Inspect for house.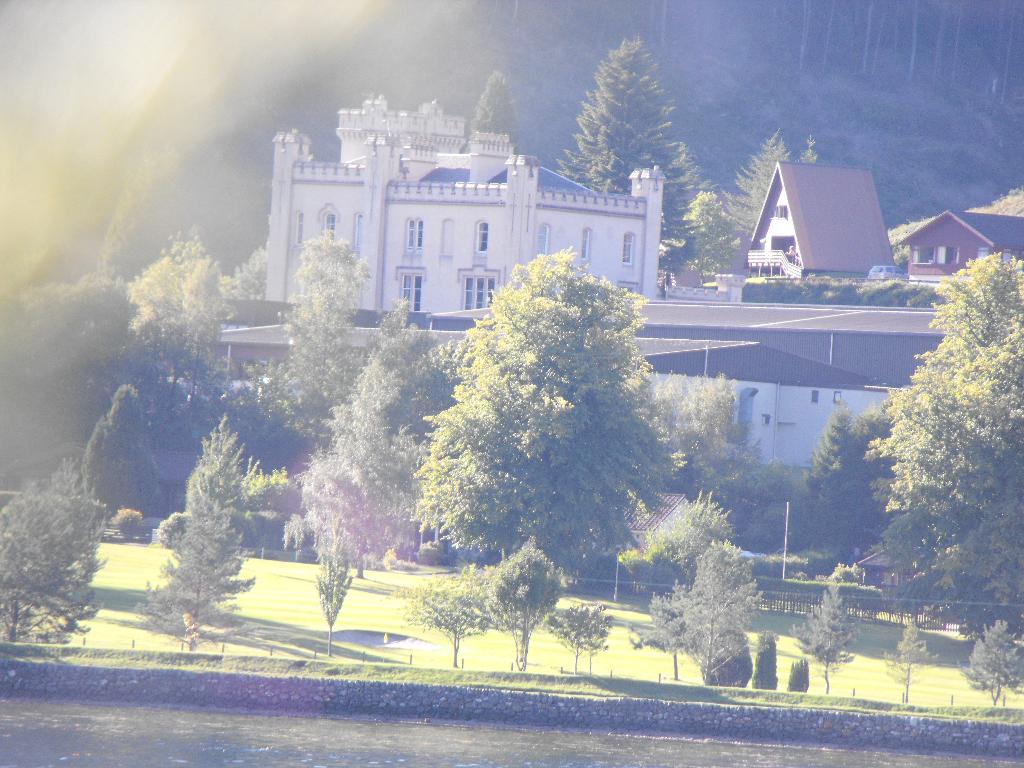
Inspection: locate(273, 93, 669, 317).
